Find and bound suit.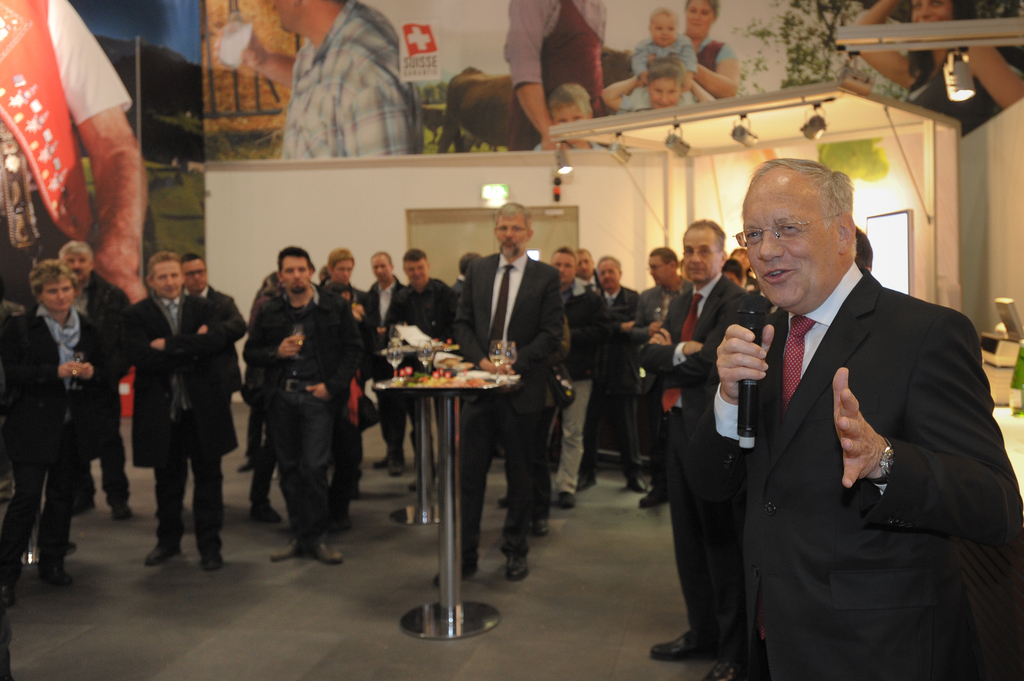
Bound: 581 282 649 468.
